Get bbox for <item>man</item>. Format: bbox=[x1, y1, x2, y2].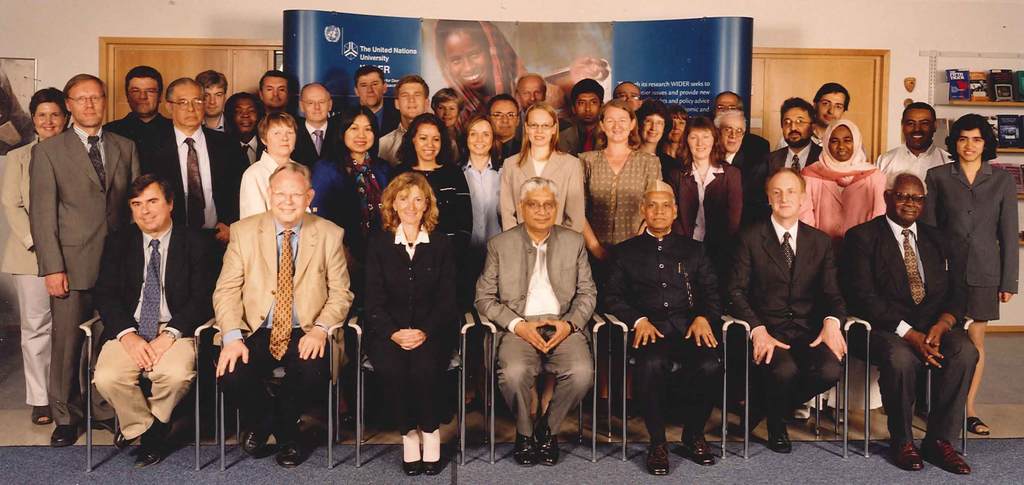
bbox=[292, 81, 345, 168].
